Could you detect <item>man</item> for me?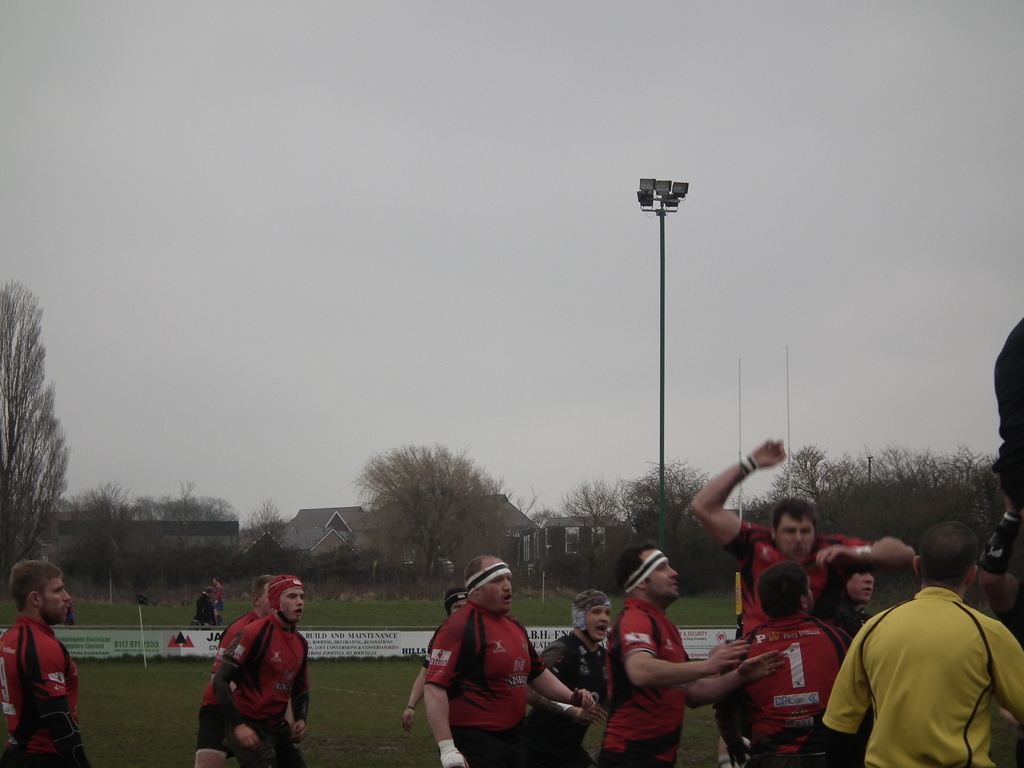
Detection result: select_region(822, 533, 1014, 762).
